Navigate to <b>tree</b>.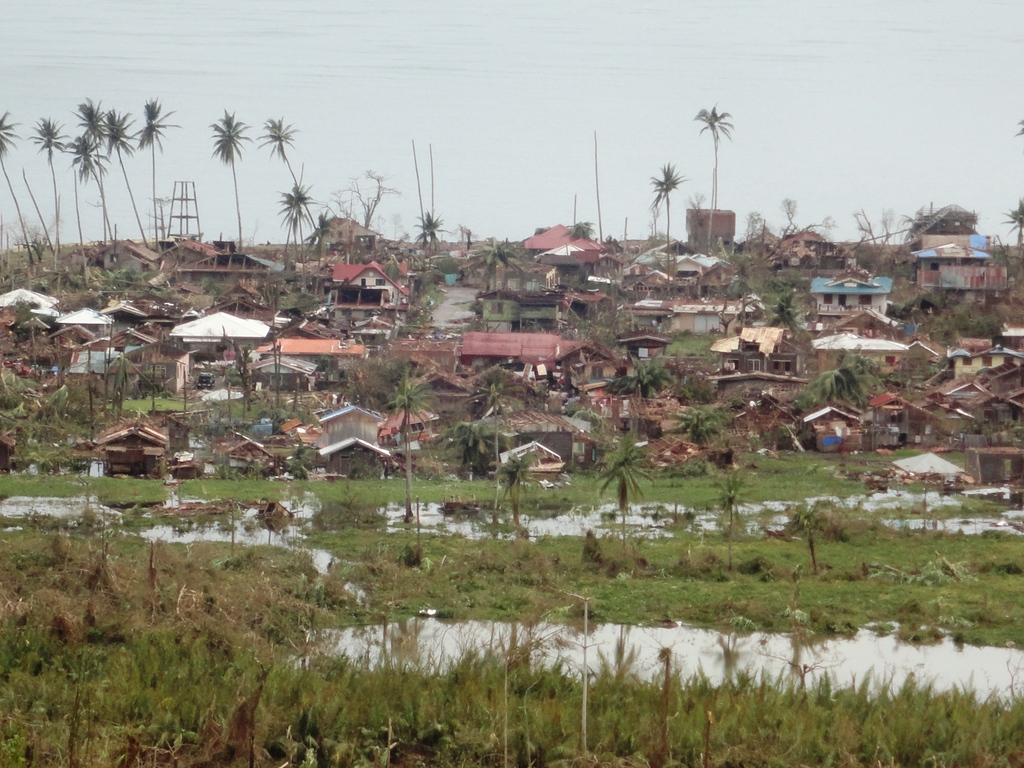
Navigation target: (29,63,148,257).
